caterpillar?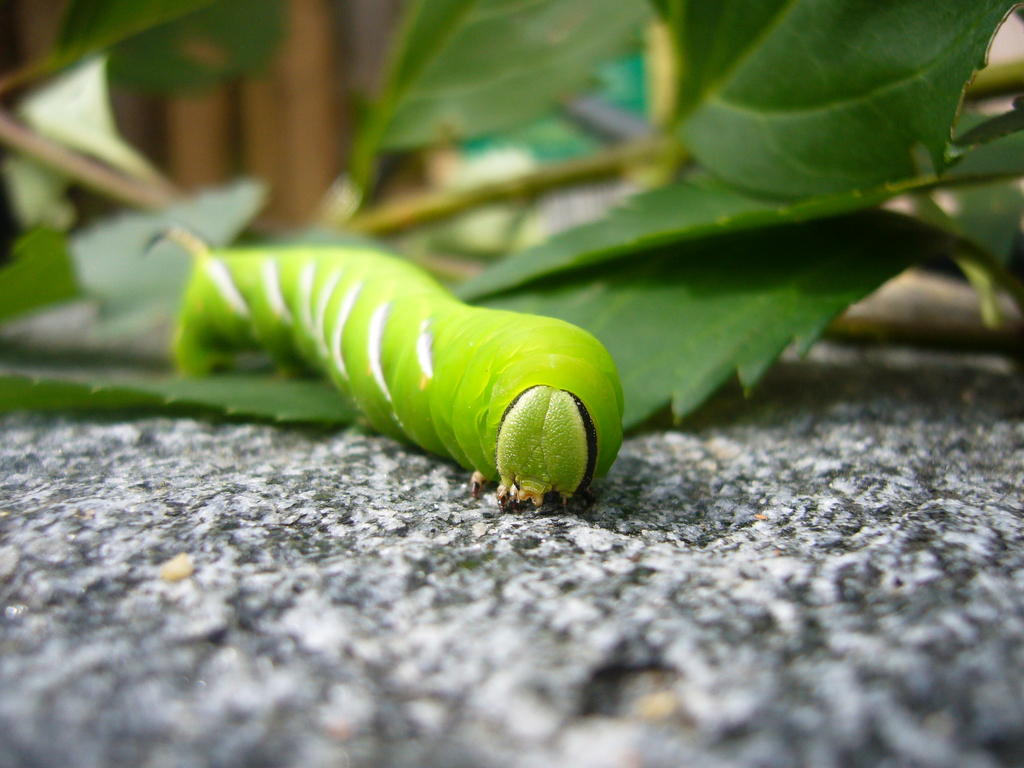
detection(175, 243, 622, 518)
